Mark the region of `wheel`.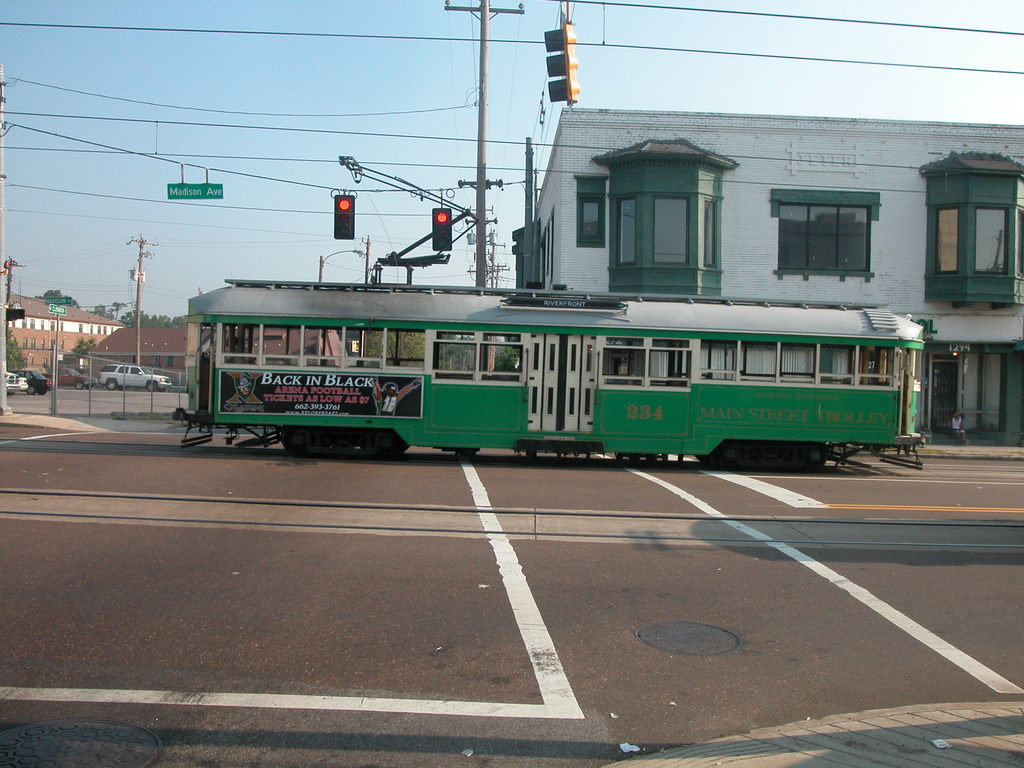
Region: 362/431/410/456.
